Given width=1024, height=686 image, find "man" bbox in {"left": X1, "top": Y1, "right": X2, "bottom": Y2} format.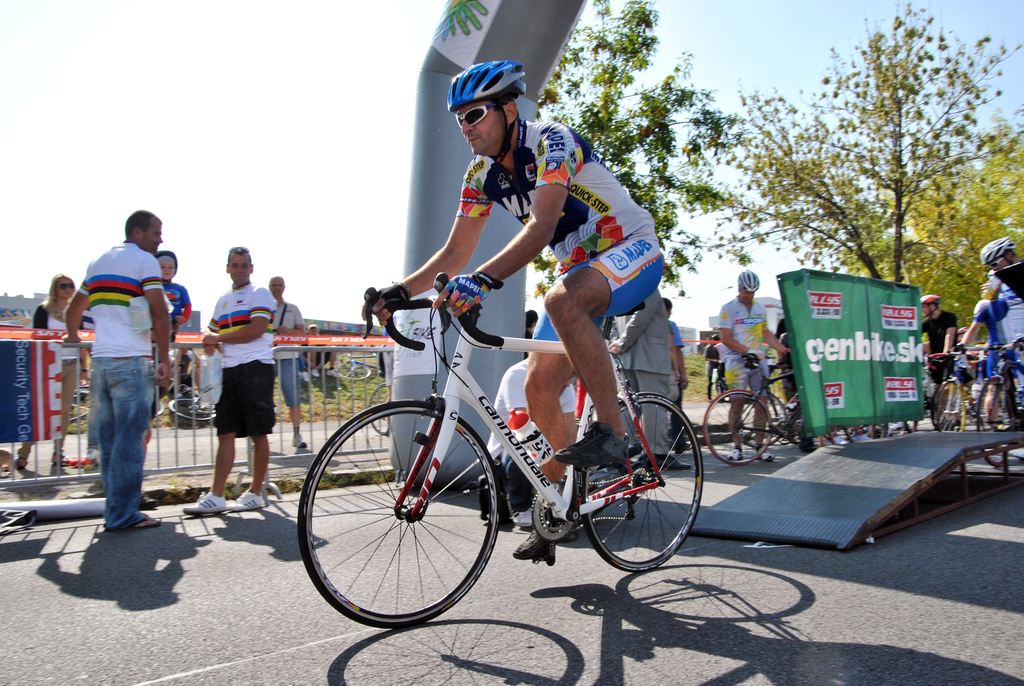
{"left": 913, "top": 290, "right": 972, "bottom": 423}.
